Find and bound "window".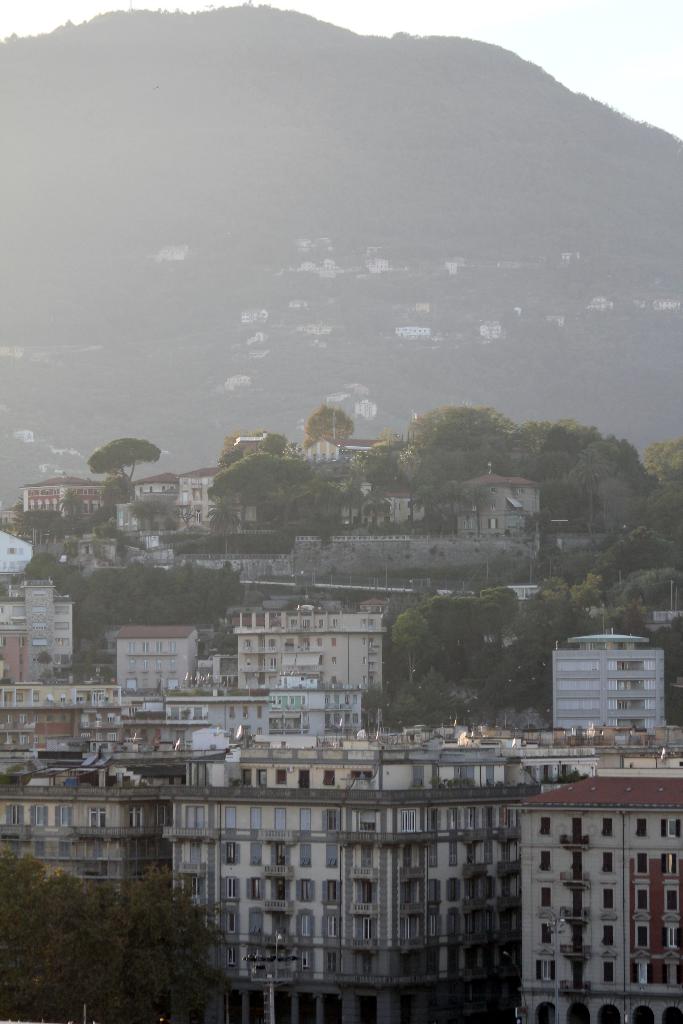
Bound: x1=536, y1=817, x2=552, y2=836.
